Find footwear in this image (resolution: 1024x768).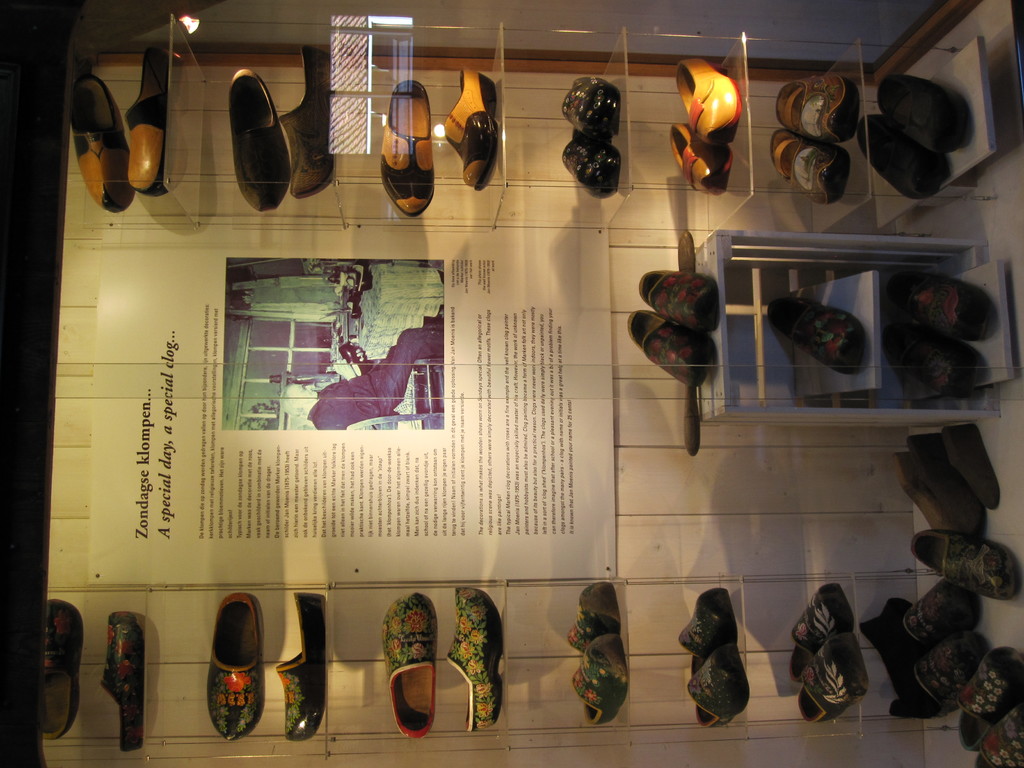
(559,75,624,147).
